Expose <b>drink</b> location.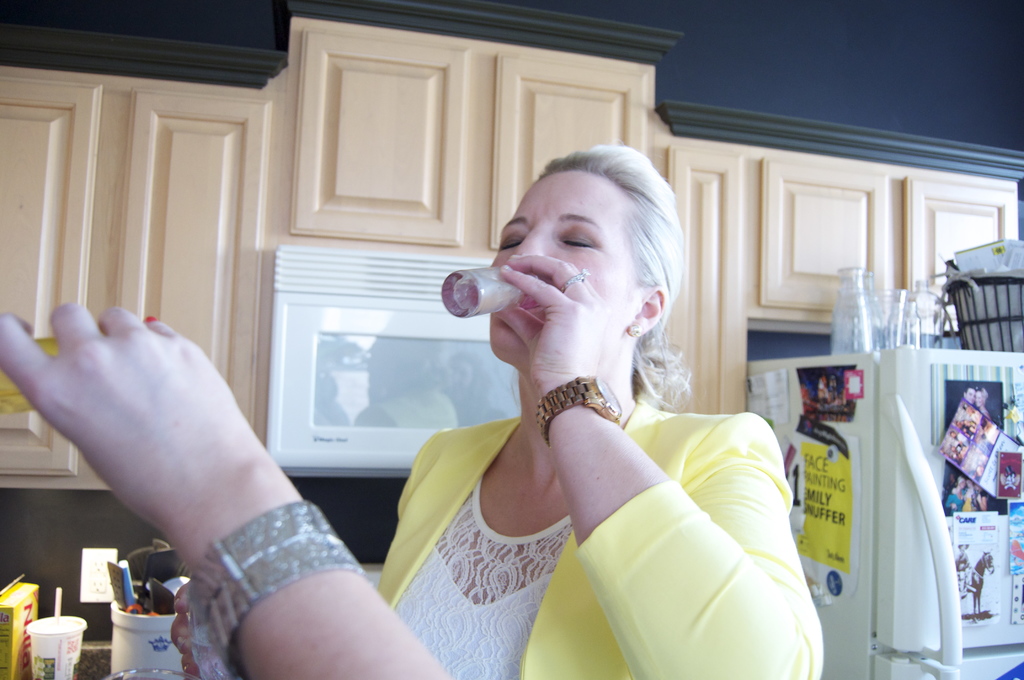
Exposed at select_region(461, 271, 519, 312).
